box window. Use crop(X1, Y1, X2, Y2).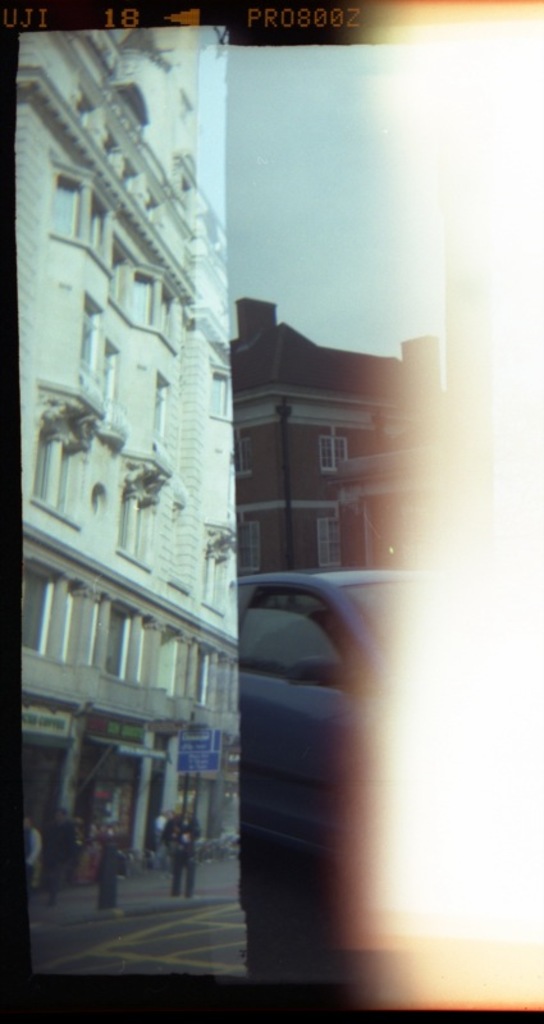
crop(101, 252, 178, 355).
